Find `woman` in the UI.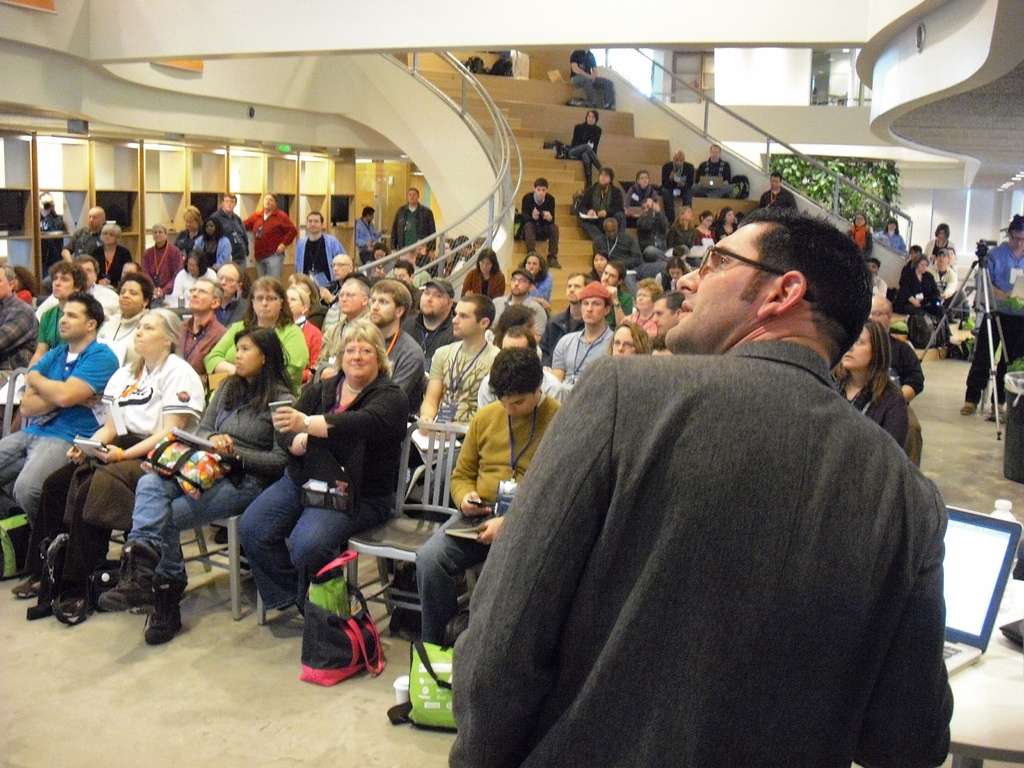
UI element at <box>14,307,207,616</box>.
